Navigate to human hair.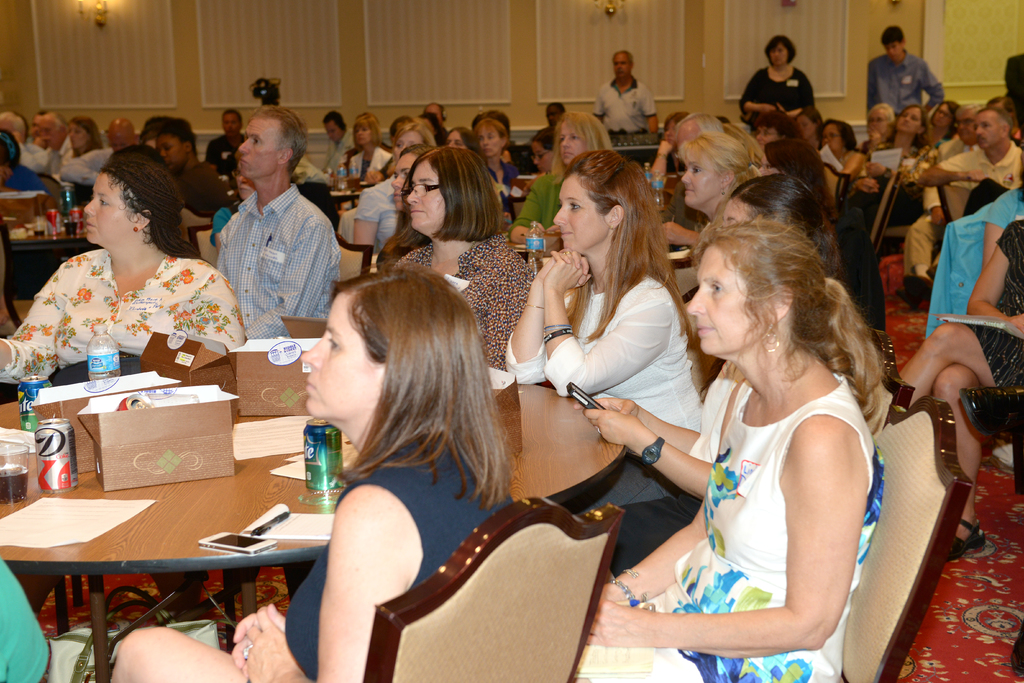
Navigation target: {"x1": 614, "y1": 48, "x2": 635, "y2": 74}.
